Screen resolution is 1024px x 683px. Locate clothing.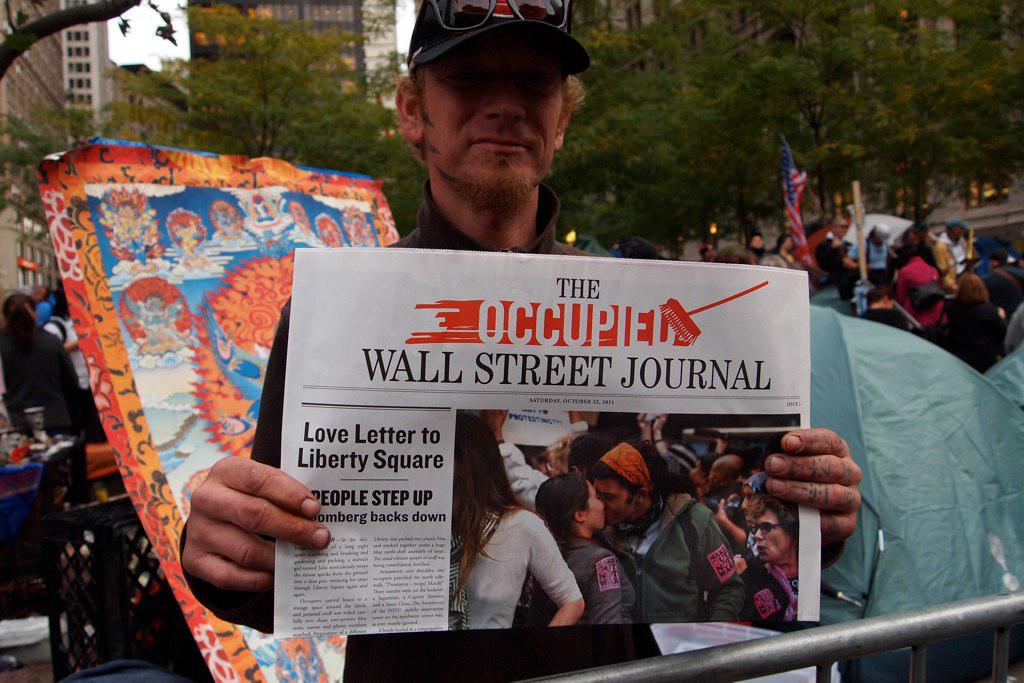
[598, 498, 746, 621].
